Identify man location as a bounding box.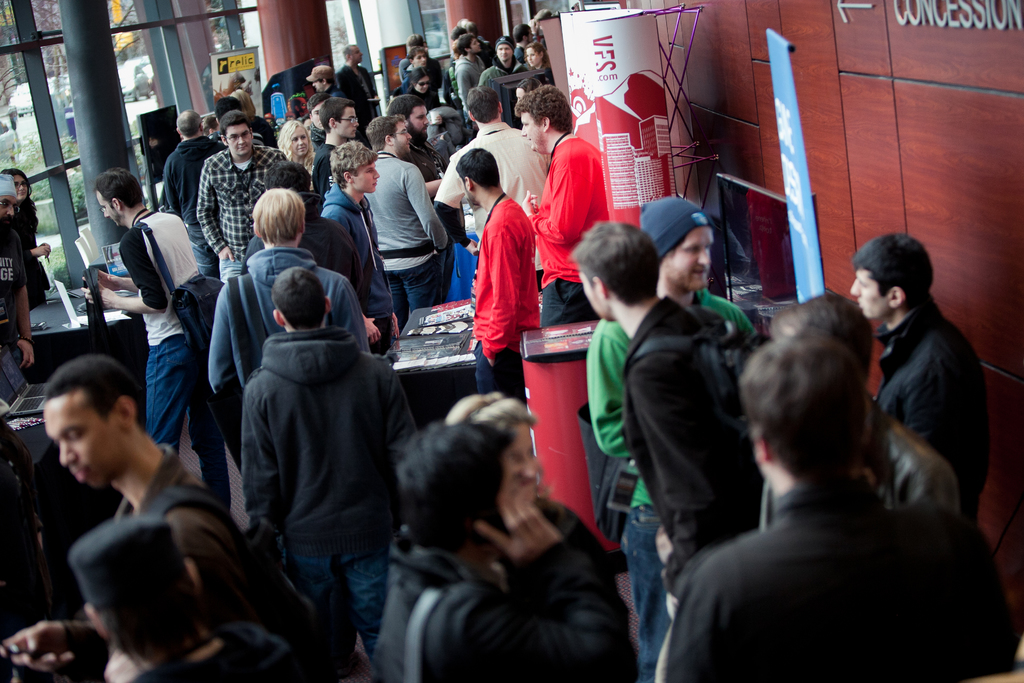
select_region(157, 106, 230, 277).
